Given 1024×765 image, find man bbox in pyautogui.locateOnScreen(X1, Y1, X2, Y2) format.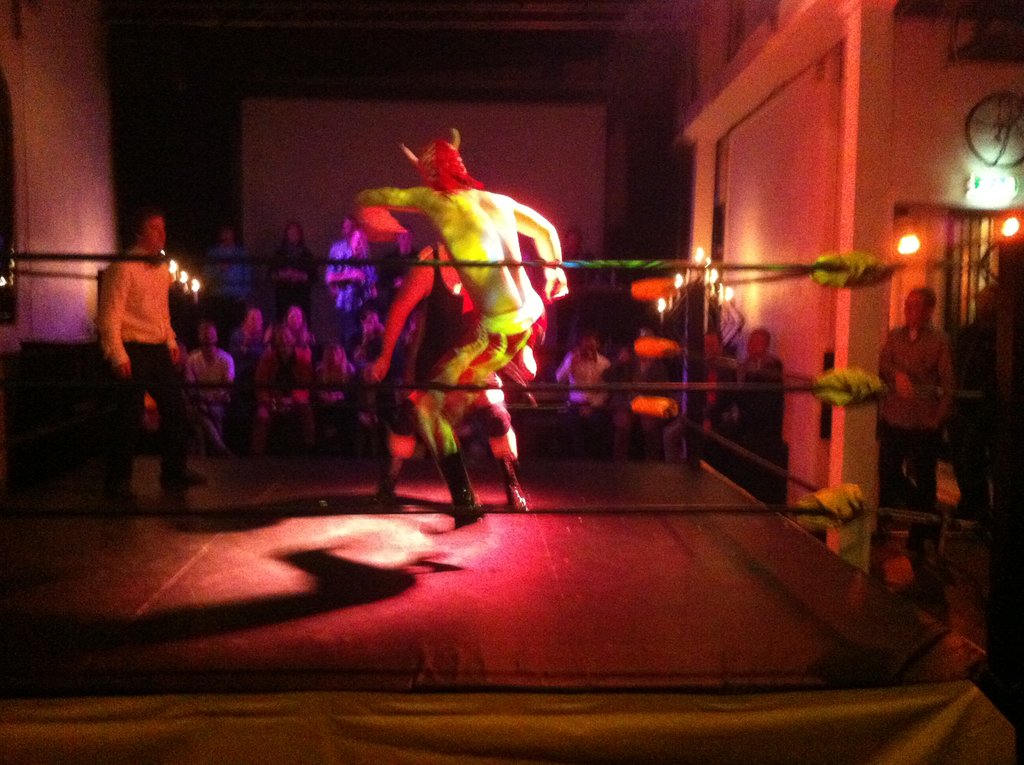
pyautogui.locateOnScreen(356, 124, 570, 515).
